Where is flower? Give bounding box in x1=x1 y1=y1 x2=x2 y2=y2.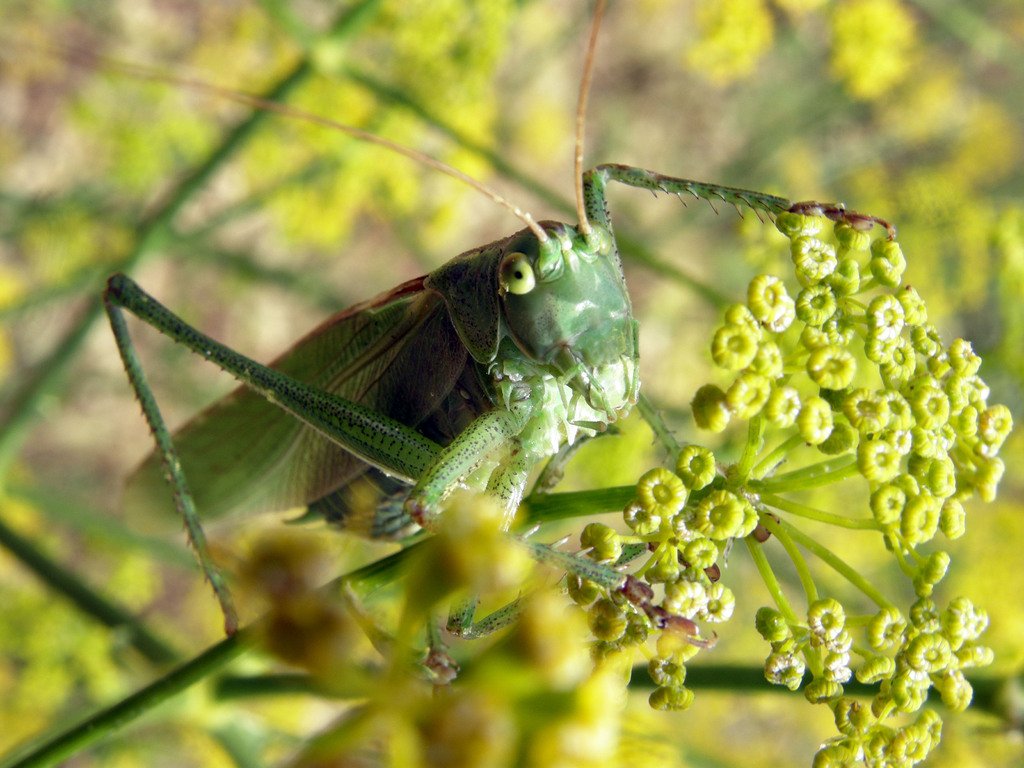
x1=634 y1=465 x2=687 y2=518.
